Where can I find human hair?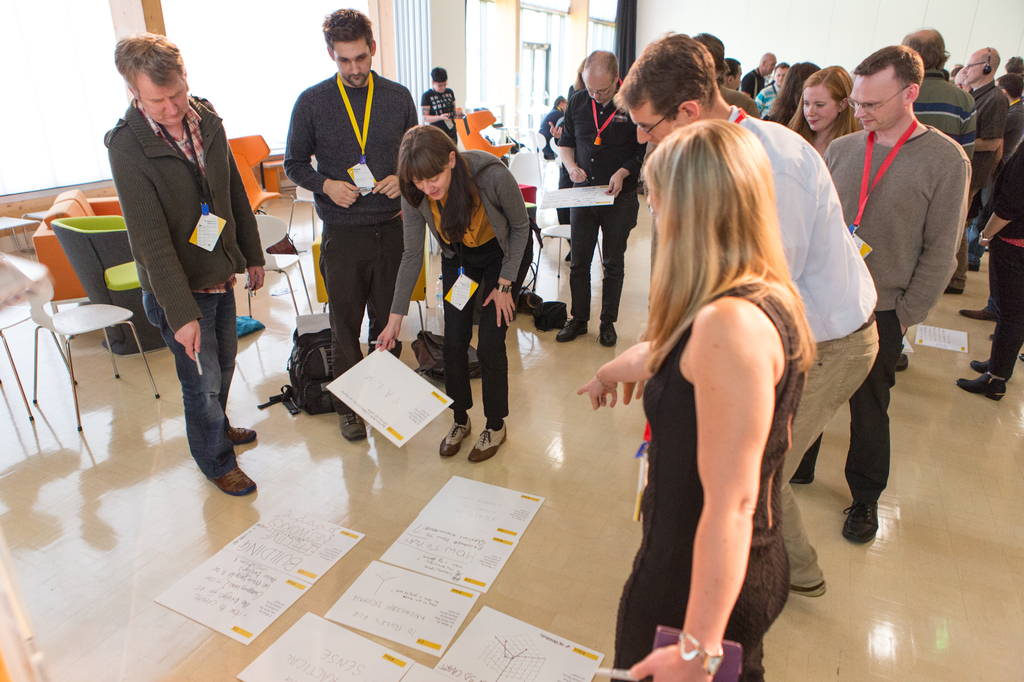
You can find it at region(112, 29, 186, 101).
